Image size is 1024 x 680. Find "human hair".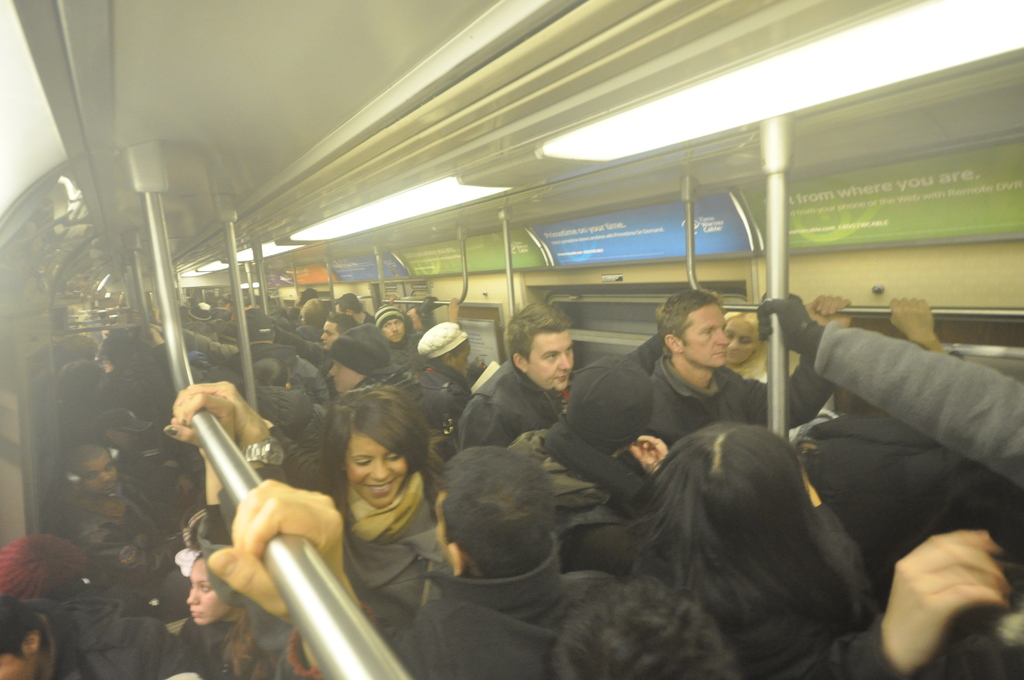
select_region(545, 574, 740, 679).
